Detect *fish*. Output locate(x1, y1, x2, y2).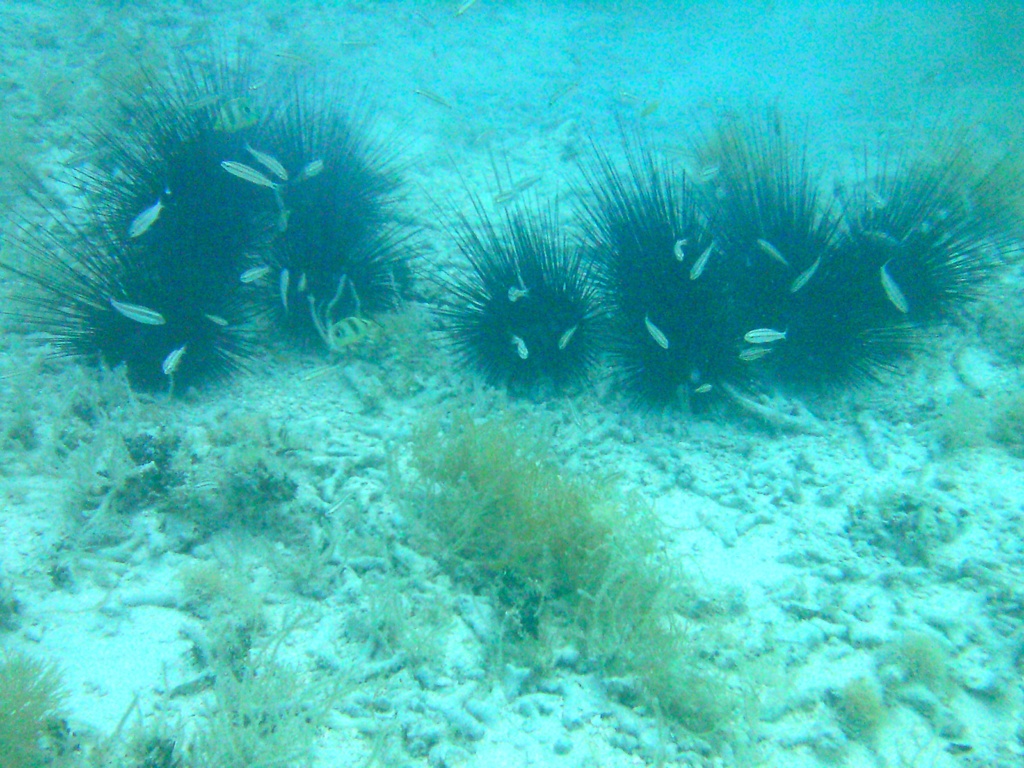
locate(759, 236, 789, 276).
